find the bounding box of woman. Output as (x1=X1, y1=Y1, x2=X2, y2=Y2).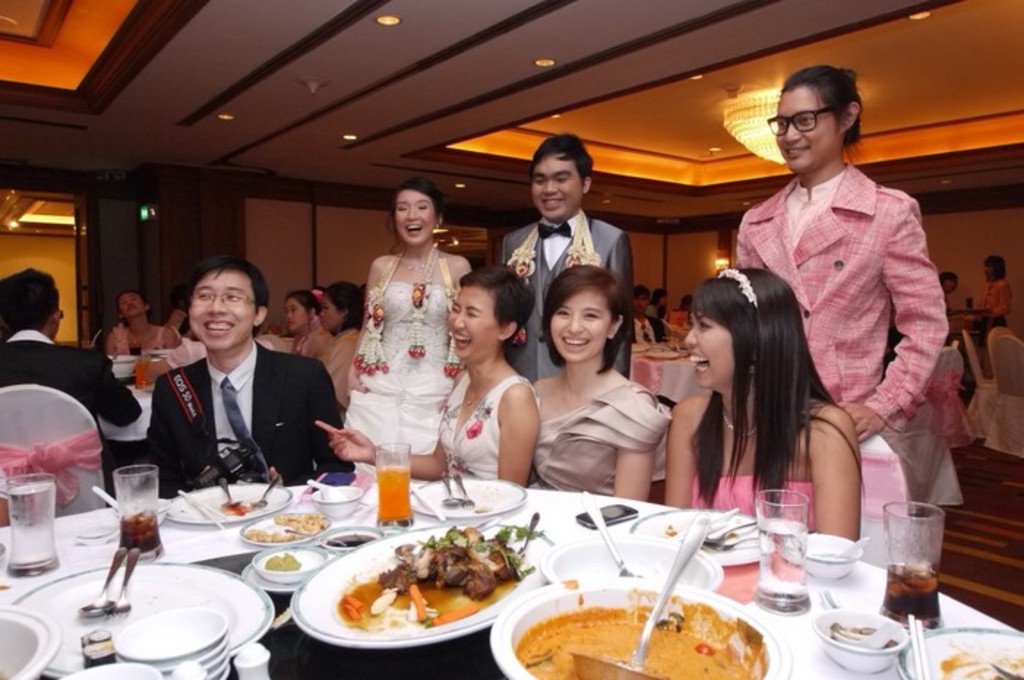
(x1=104, y1=290, x2=184, y2=354).
